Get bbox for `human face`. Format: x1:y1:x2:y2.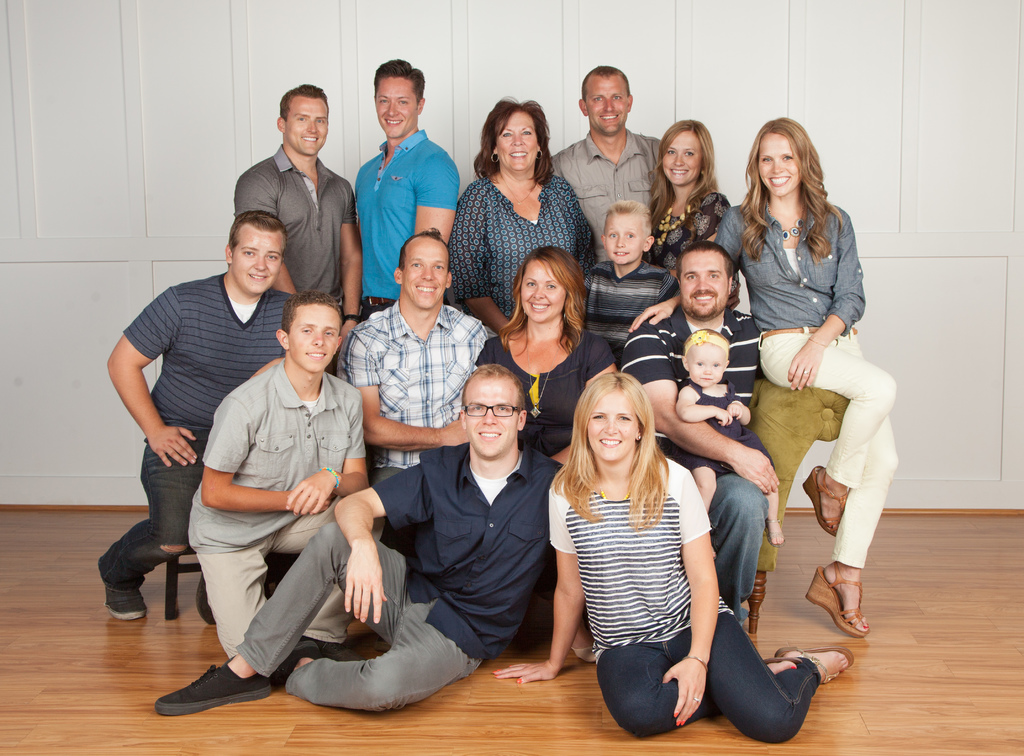
660:133:702:188.
